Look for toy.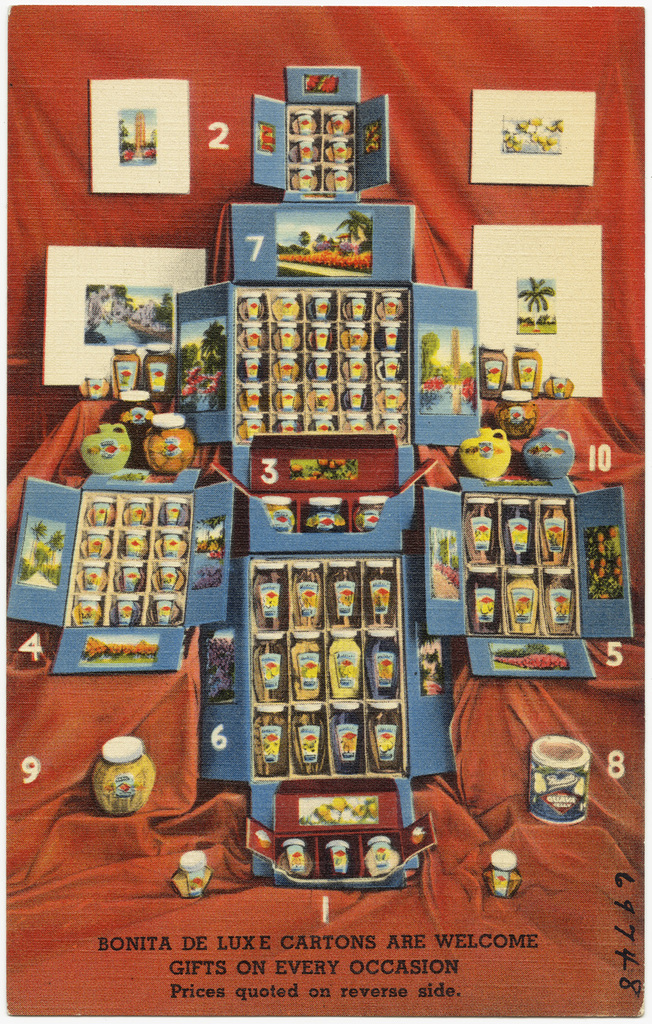
Found: box=[79, 287, 178, 347].
